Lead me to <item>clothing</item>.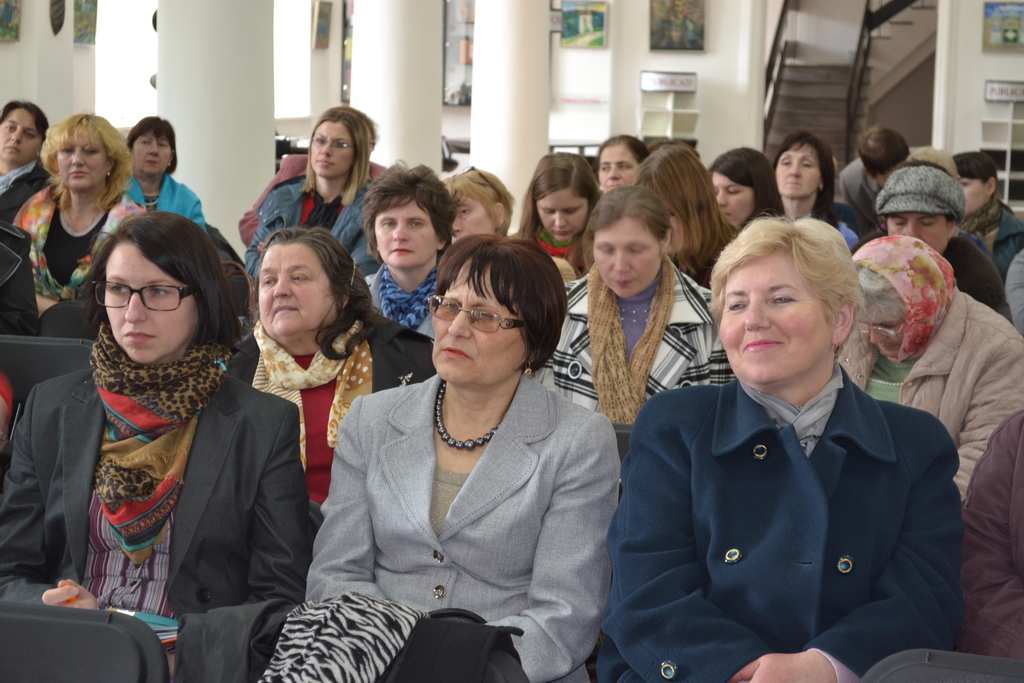
Lead to 9:360:315:599.
